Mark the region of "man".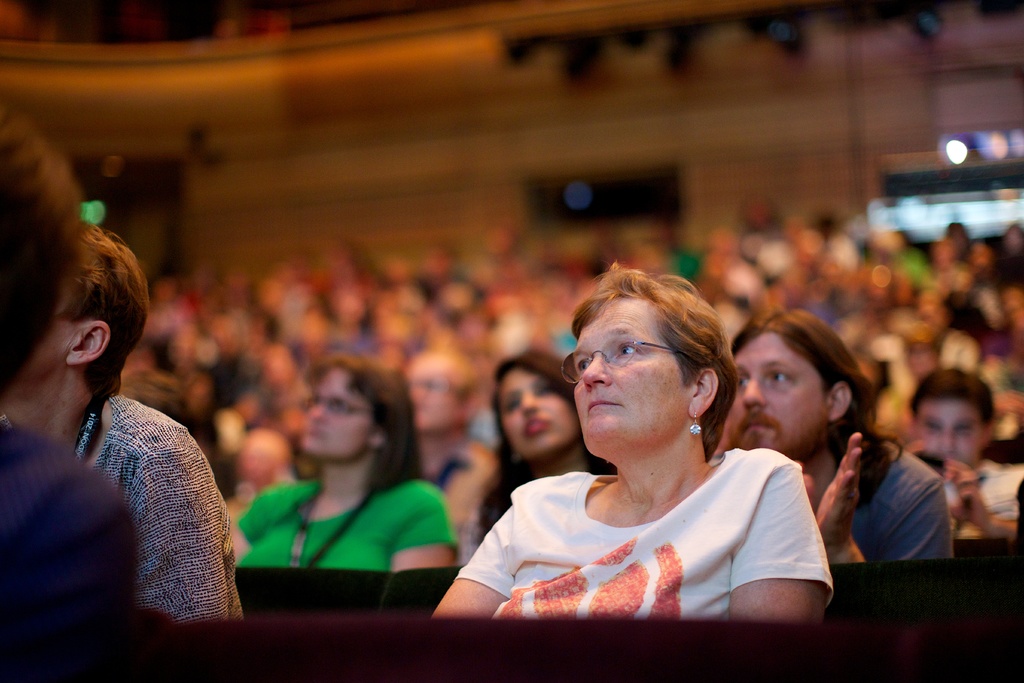
Region: {"x1": 714, "y1": 304, "x2": 941, "y2": 555}.
